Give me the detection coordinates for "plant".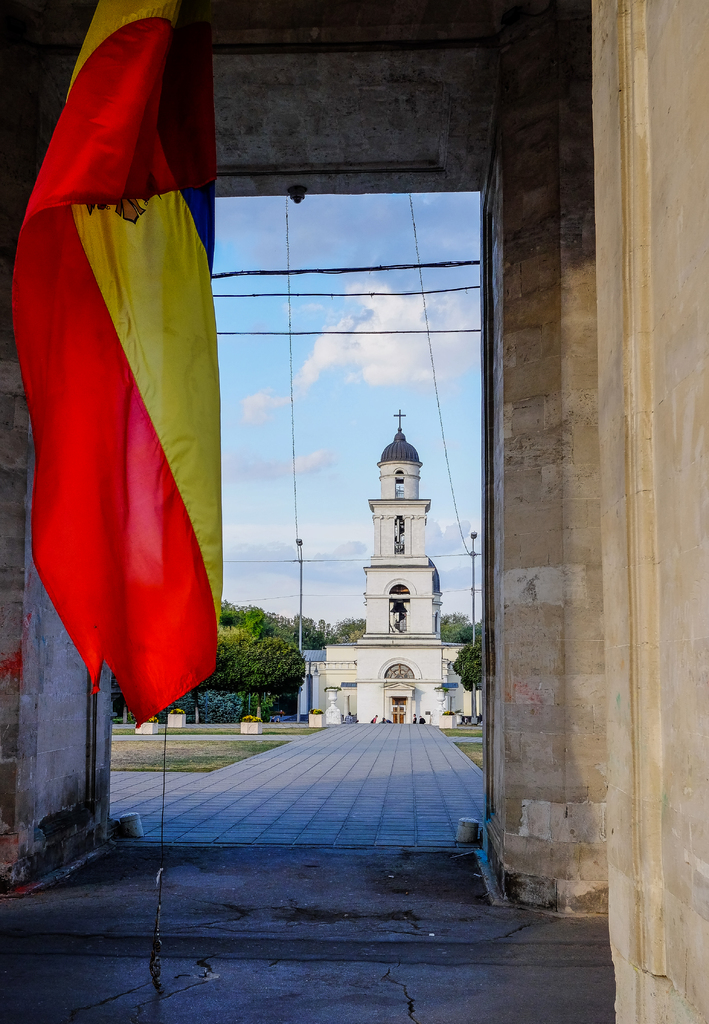
(452, 717, 484, 769).
